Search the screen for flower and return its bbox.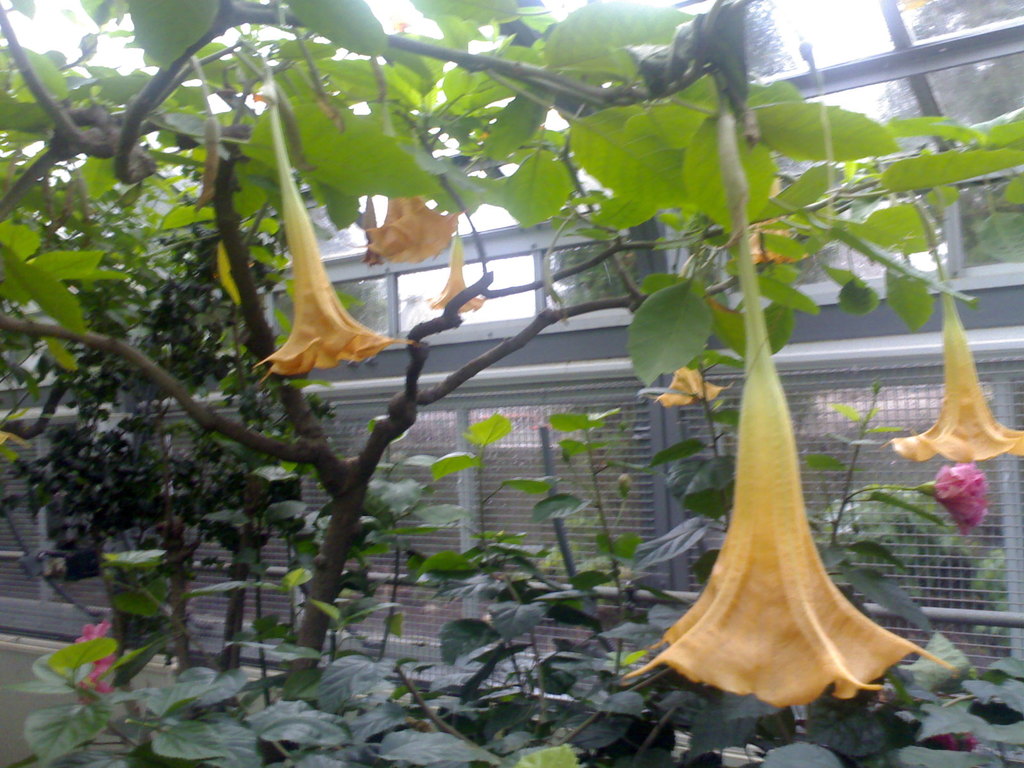
Found: (x1=748, y1=230, x2=809, y2=263).
